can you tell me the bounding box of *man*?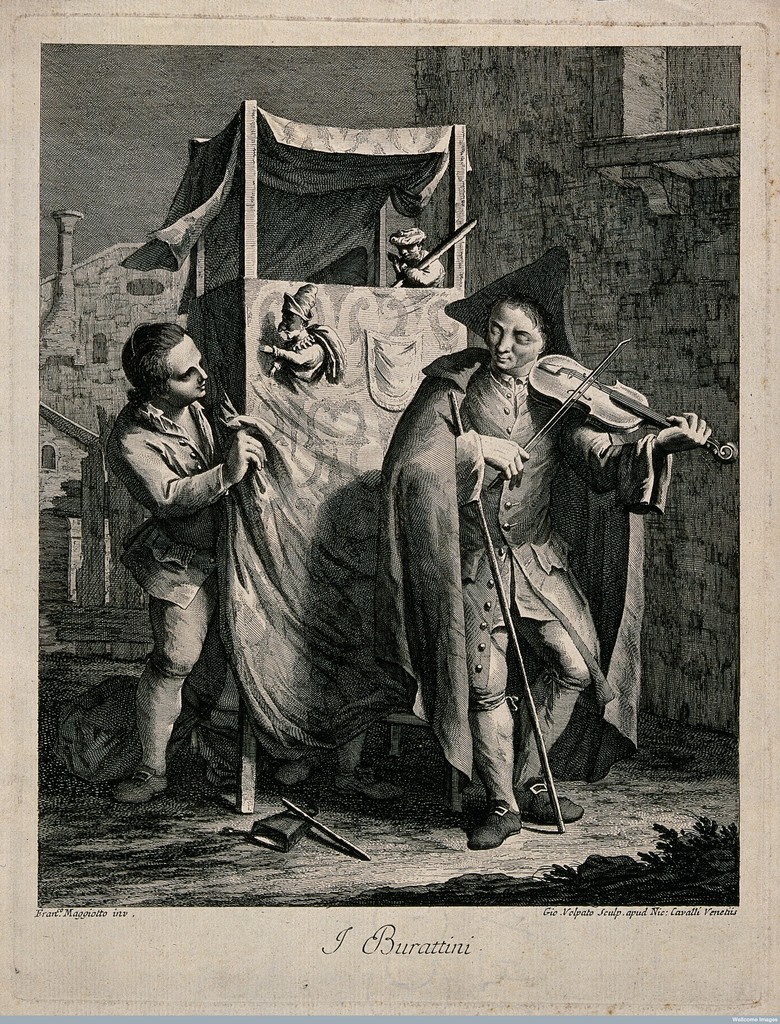
x1=373 y1=227 x2=717 y2=851.
